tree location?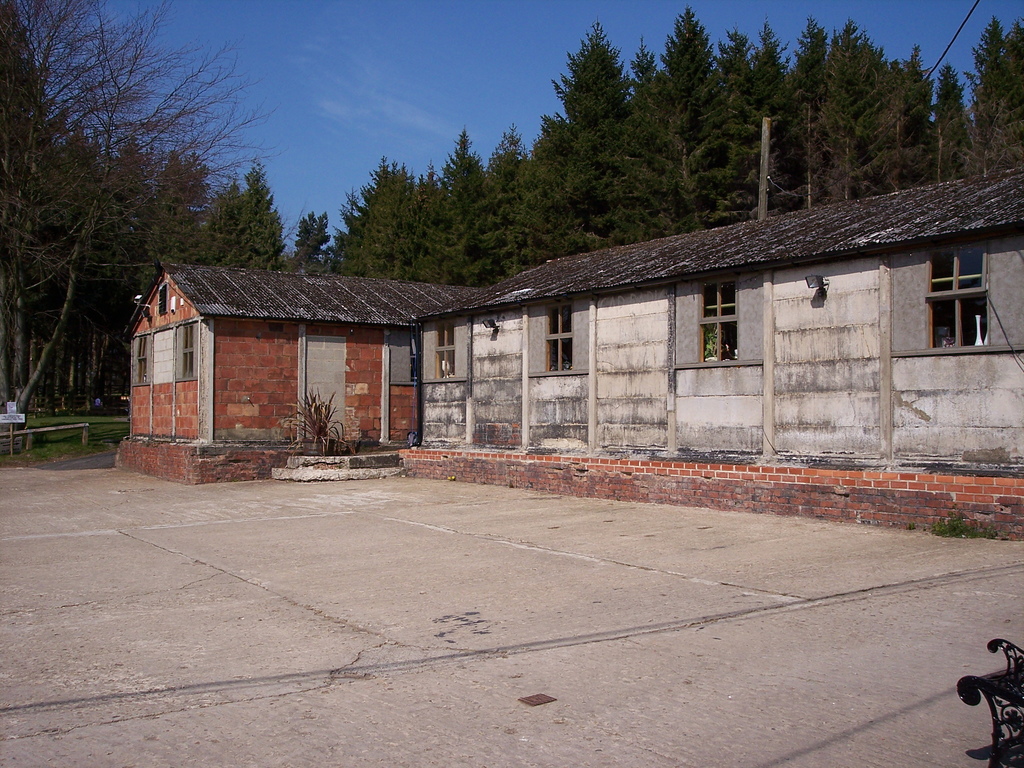
(872,48,938,193)
